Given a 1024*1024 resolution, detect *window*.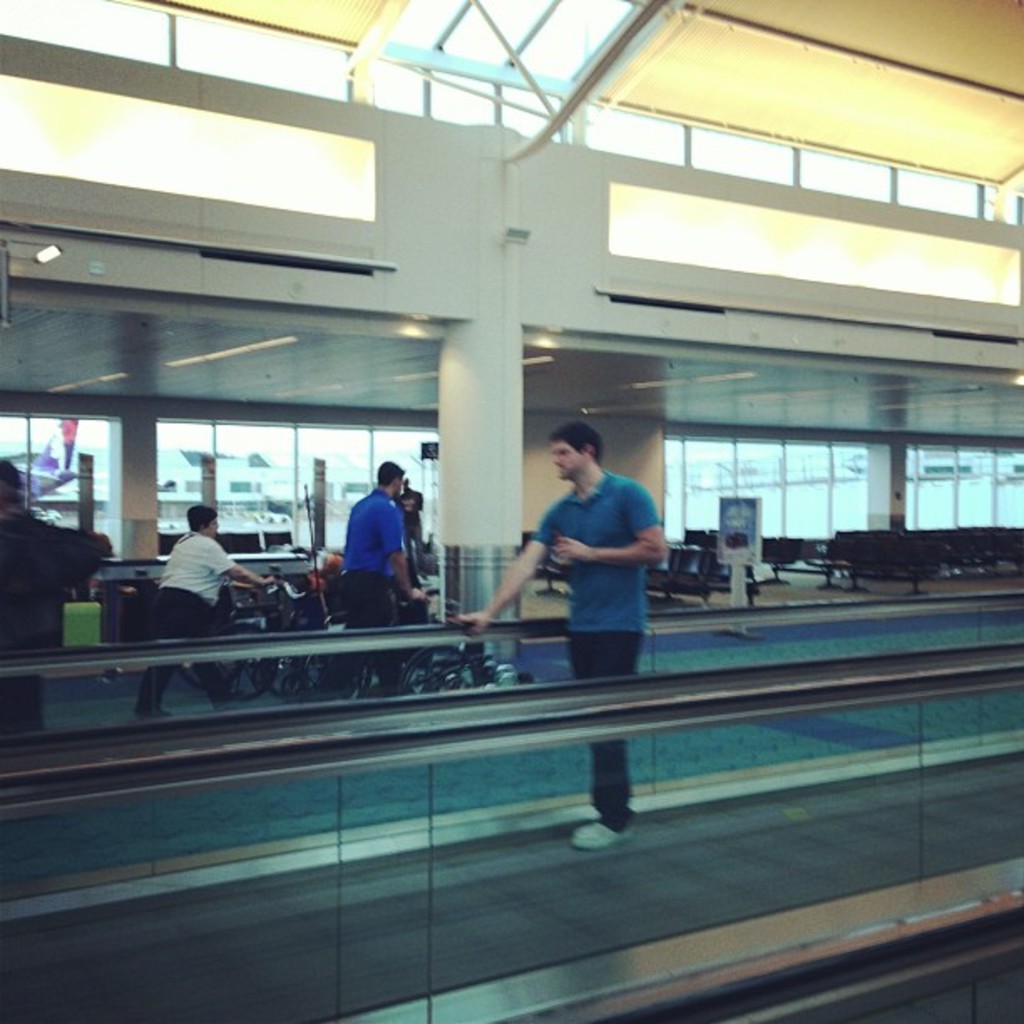
box(905, 443, 1022, 529).
